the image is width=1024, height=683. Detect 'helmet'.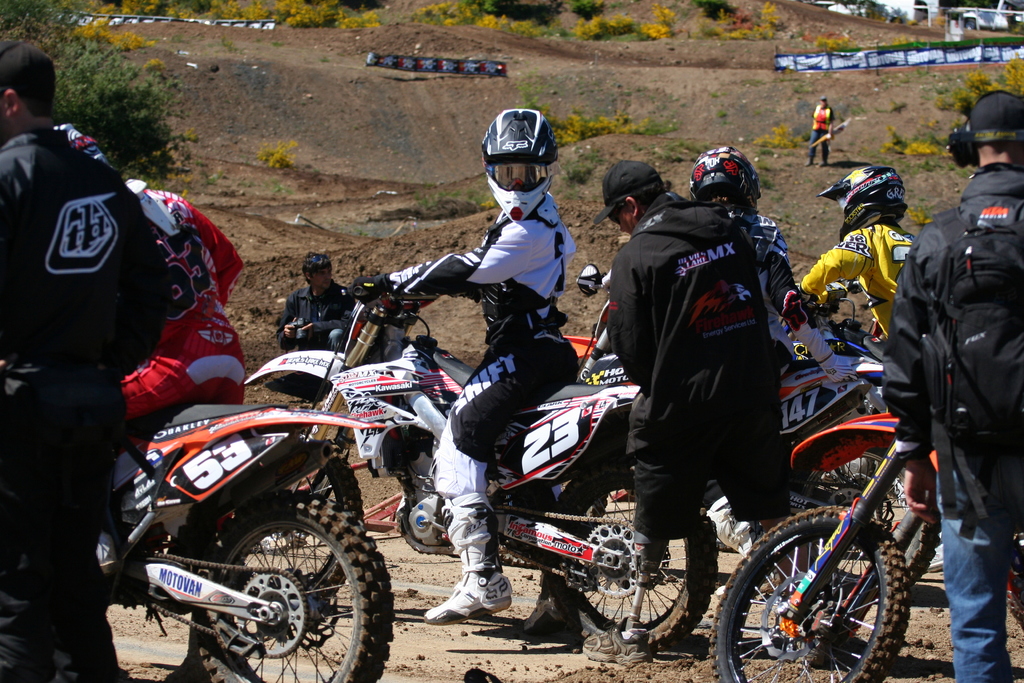
Detection: left=58, top=128, right=109, bottom=172.
